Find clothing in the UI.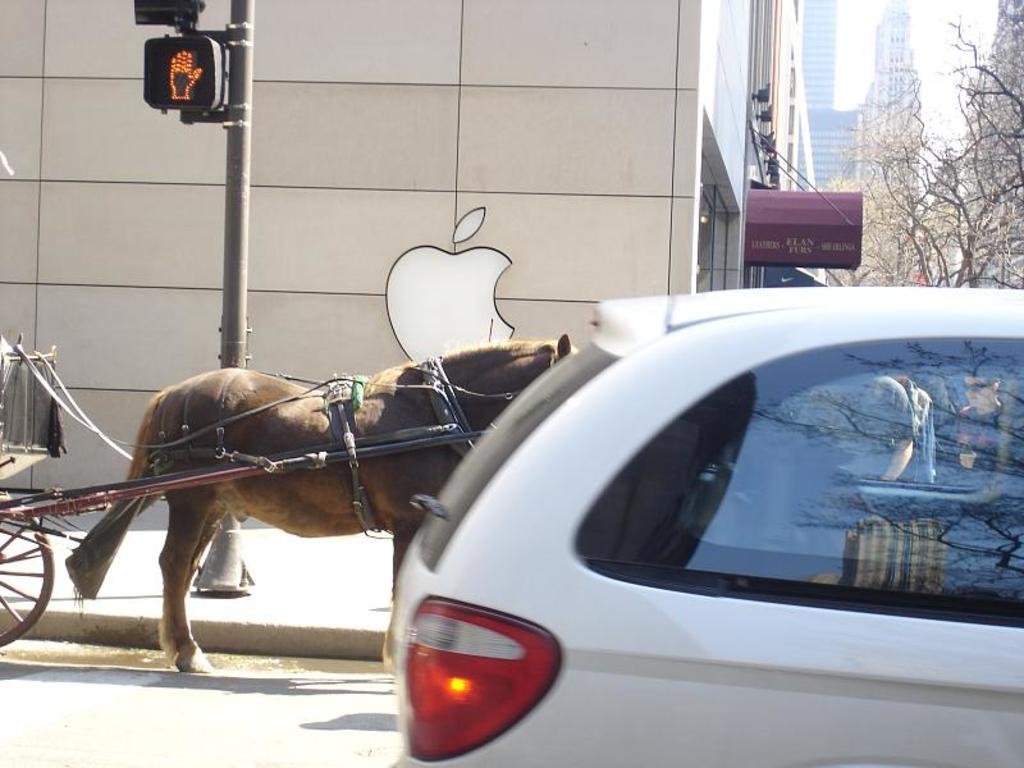
UI element at 899,379,936,484.
